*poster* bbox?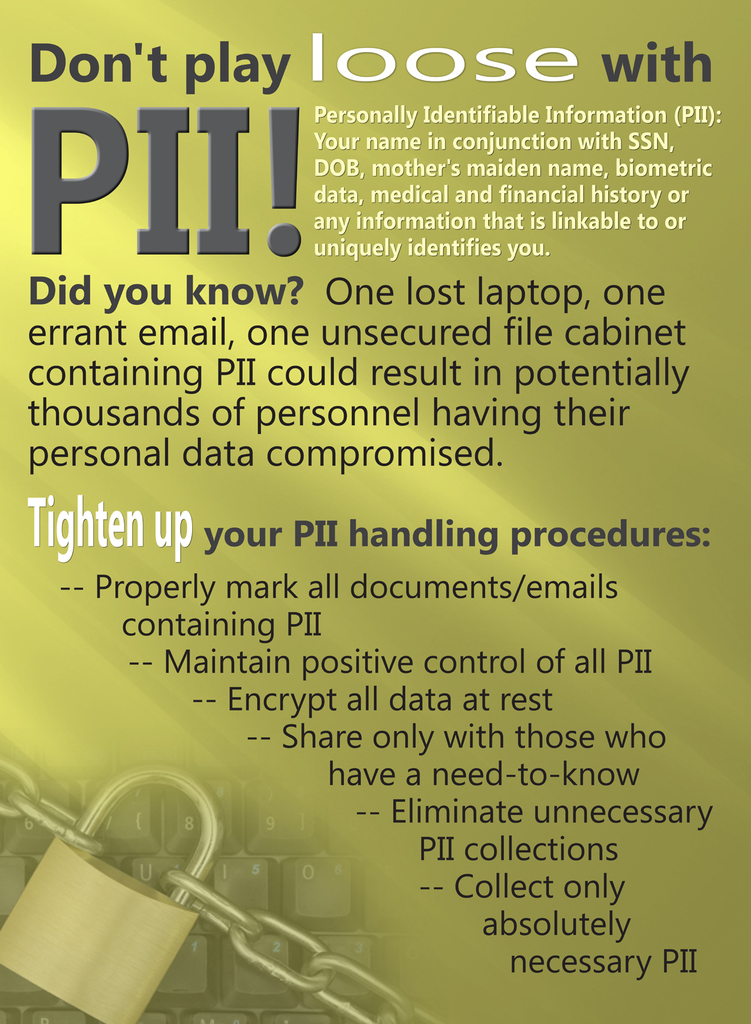
(x1=0, y1=0, x2=750, y2=1023)
